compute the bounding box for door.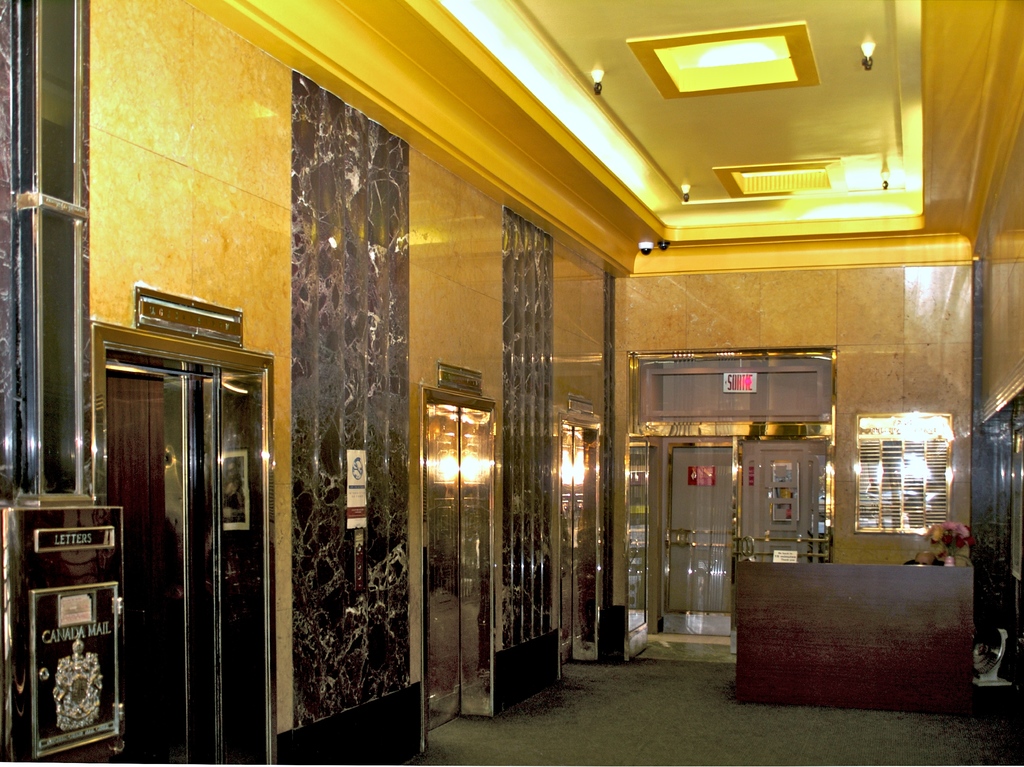
(561, 427, 586, 662).
